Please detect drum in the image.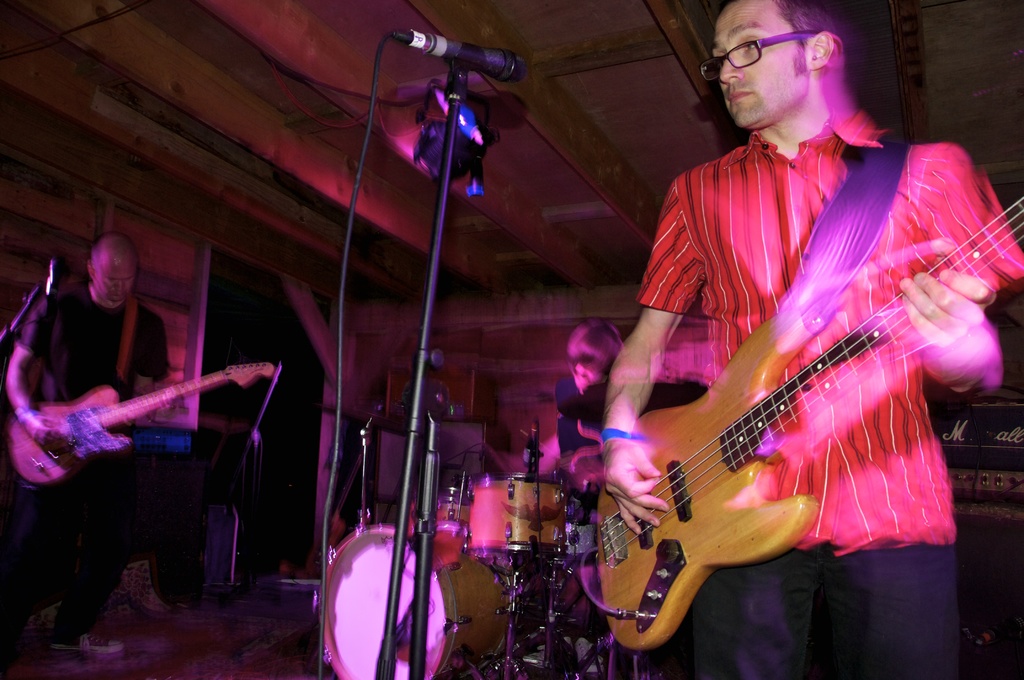
x1=463 y1=473 x2=572 y2=569.
